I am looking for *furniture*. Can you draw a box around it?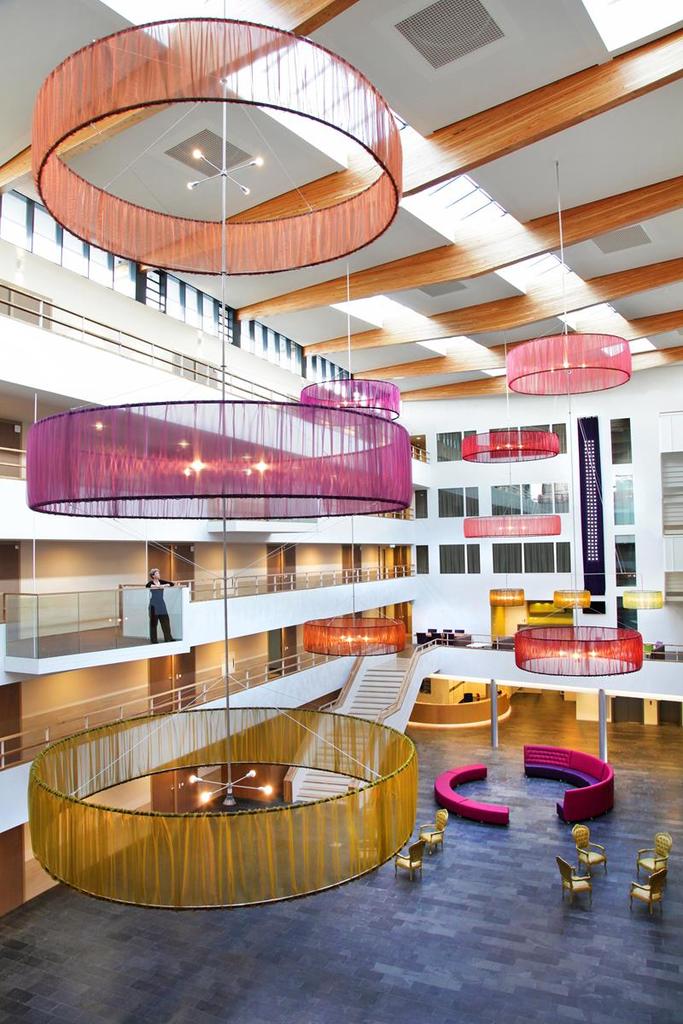
Sure, the bounding box is BBox(522, 742, 612, 822).
